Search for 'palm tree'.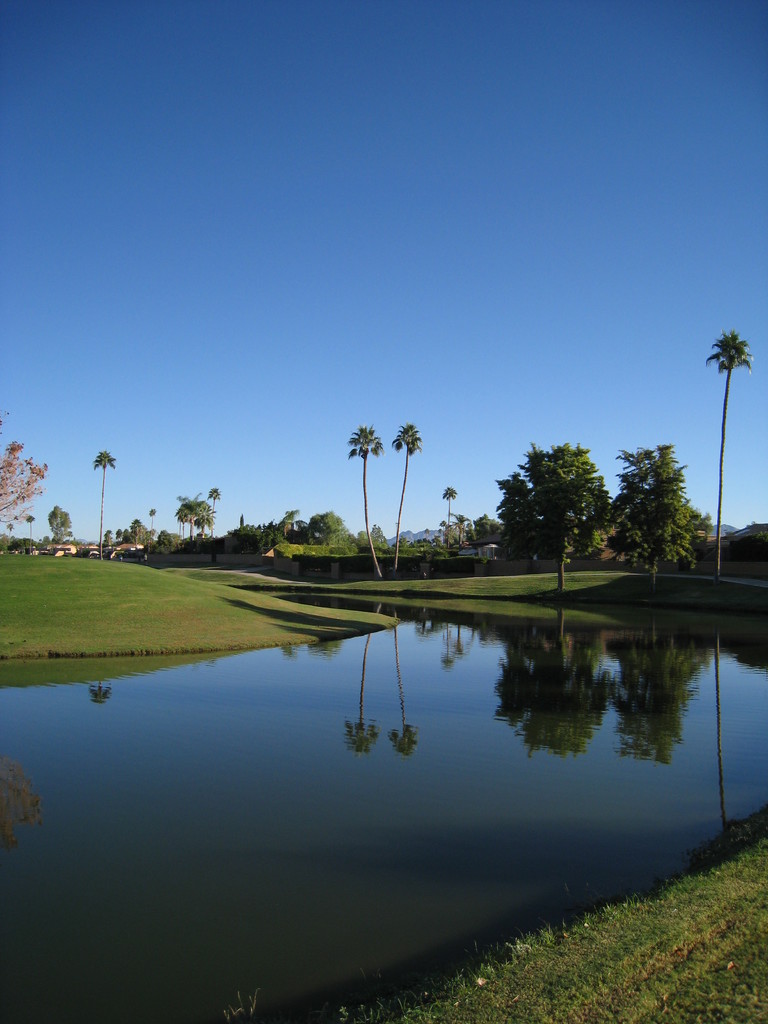
Found at 210, 488, 222, 557.
